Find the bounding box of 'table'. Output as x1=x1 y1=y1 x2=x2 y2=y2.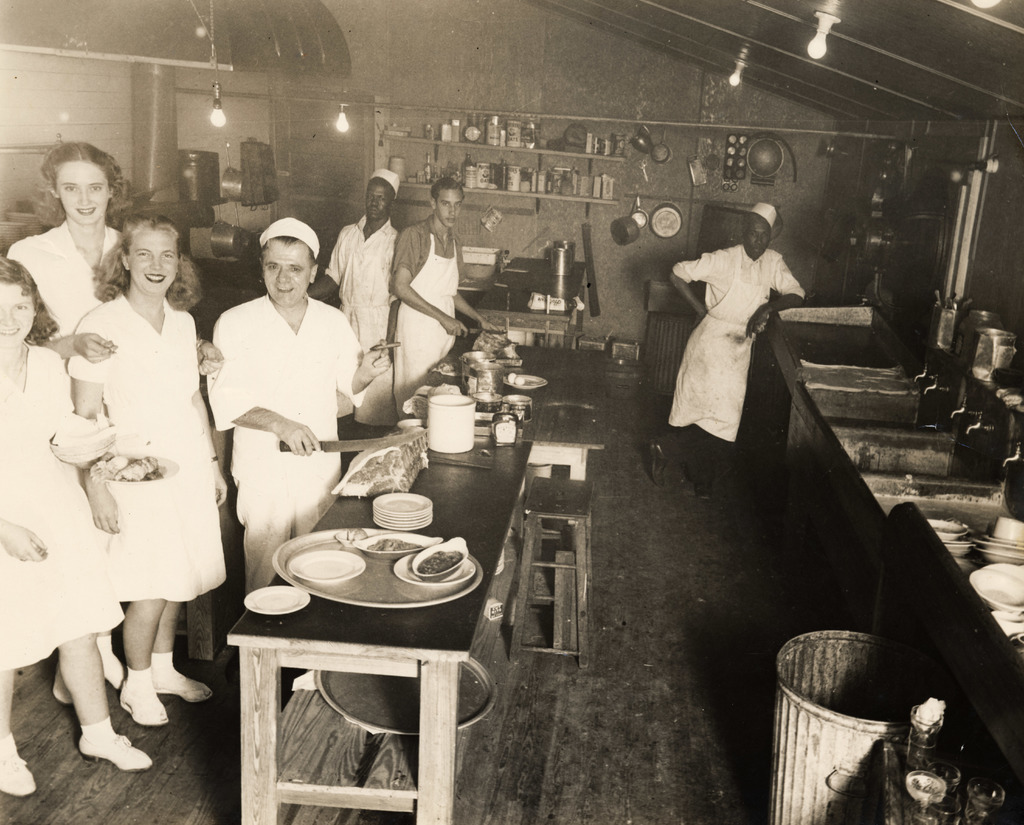
x1=232 y1=337 x2=563 y2=824.
